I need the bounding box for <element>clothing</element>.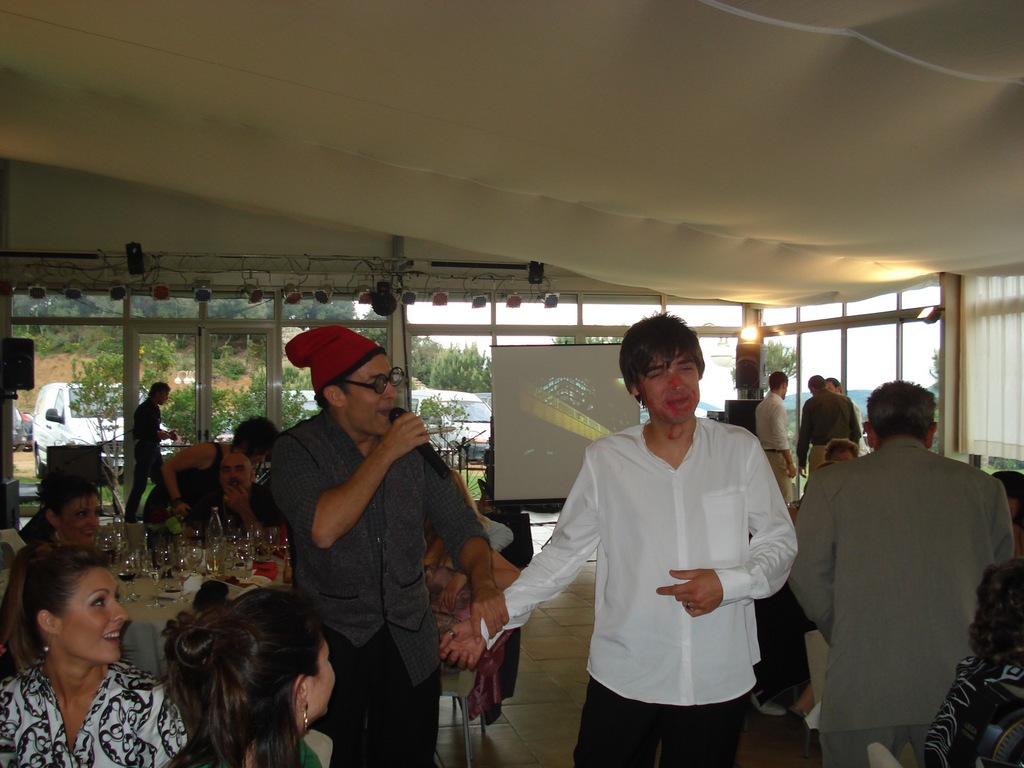
Here it is: x1=0 y1=655 x2=189 y2=767.
